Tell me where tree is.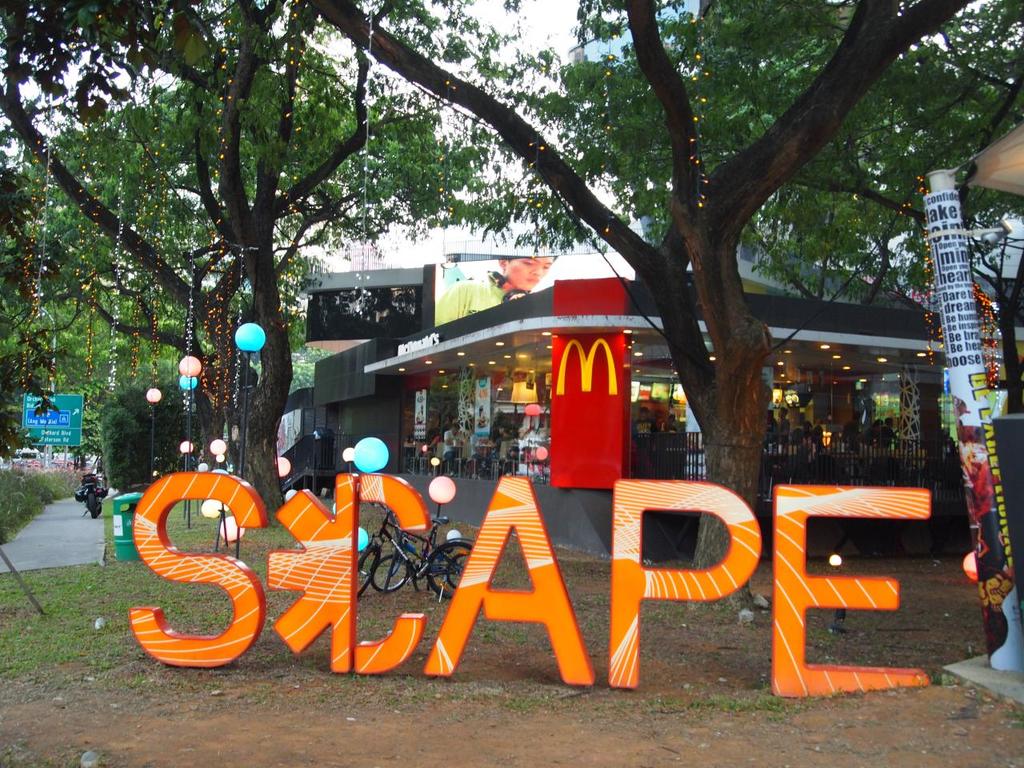
tree is at 17:58:345:494.
